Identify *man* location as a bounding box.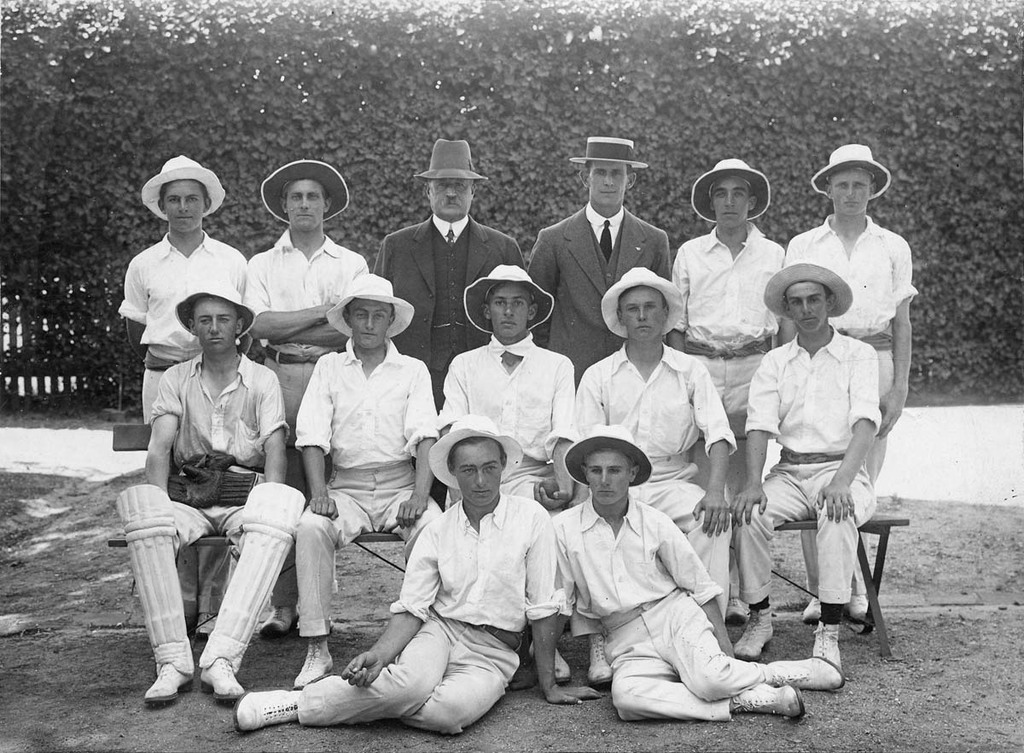
(x1=568, y1=266, x2=737, y2=645).
